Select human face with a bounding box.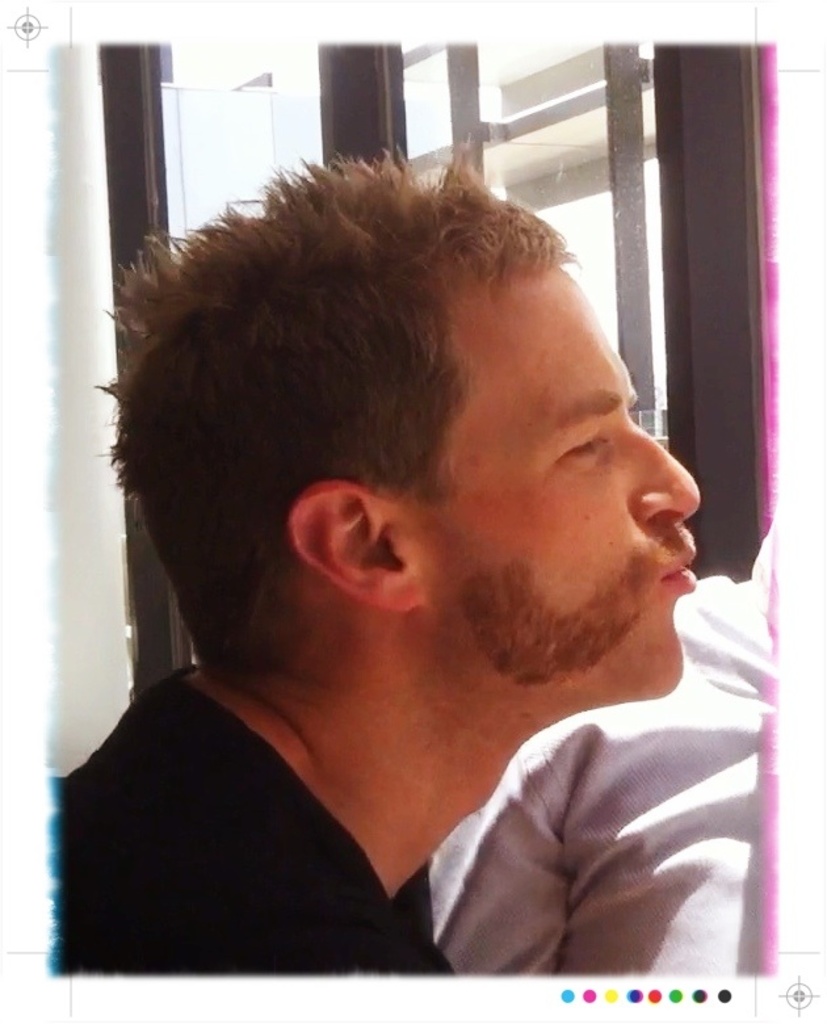
x1=399, y1=268, x2=688, y2=691.
